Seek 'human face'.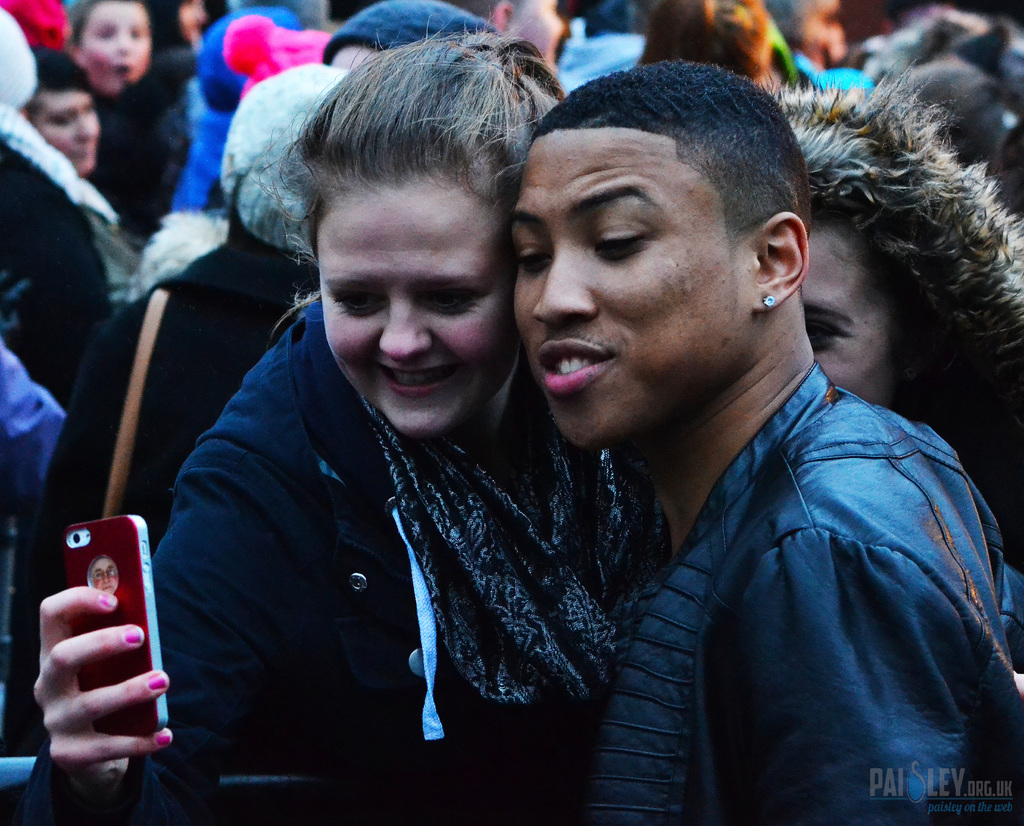
detection(497, 1, 560, 65).
